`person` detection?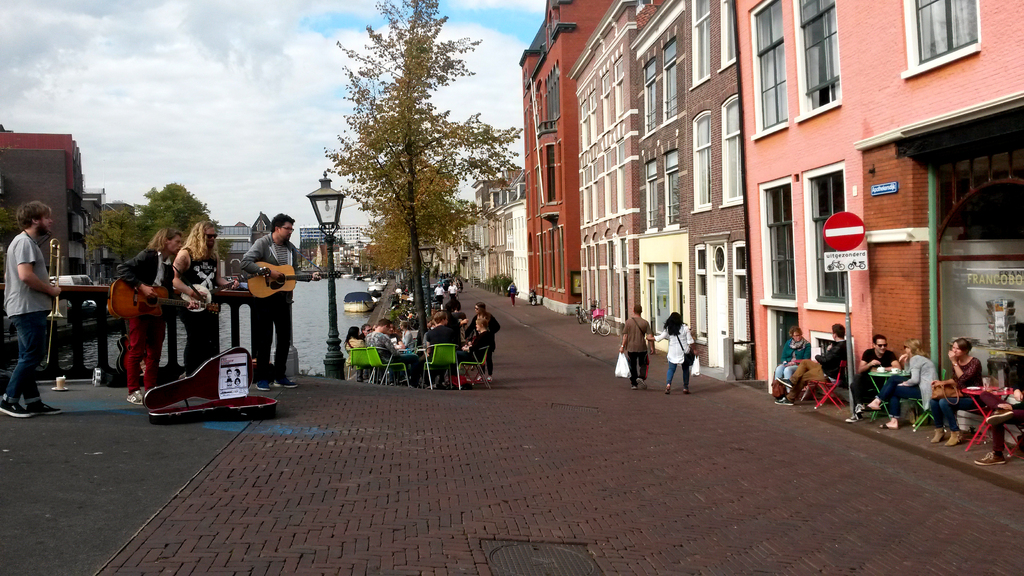
774,325,809,378
